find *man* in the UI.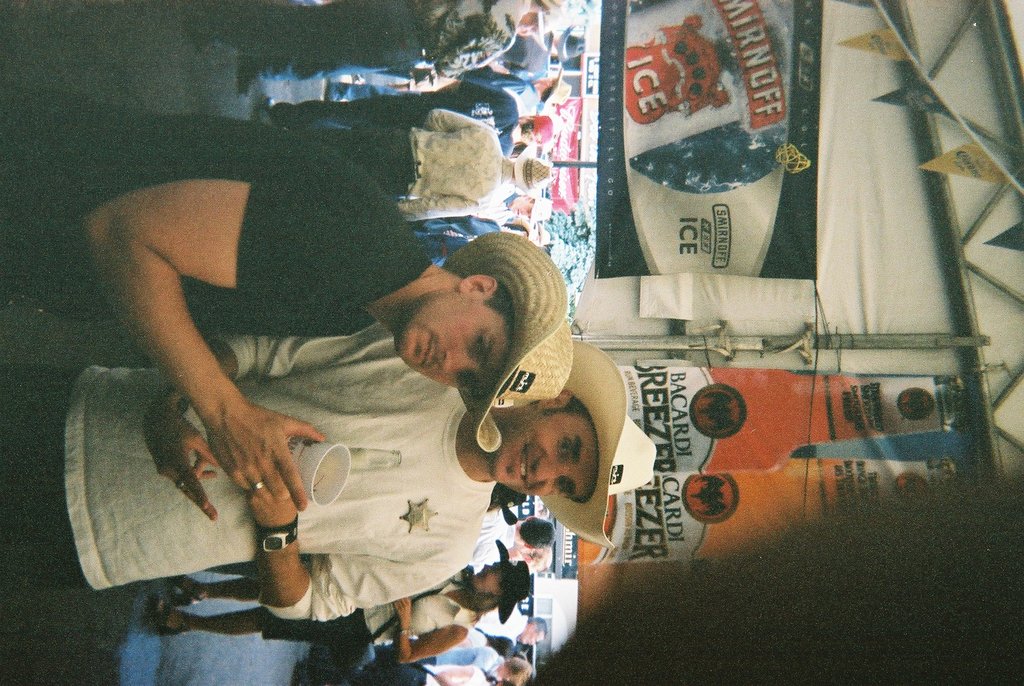
UI element at <bbox>4, 101, 575, 510</bbox>.
